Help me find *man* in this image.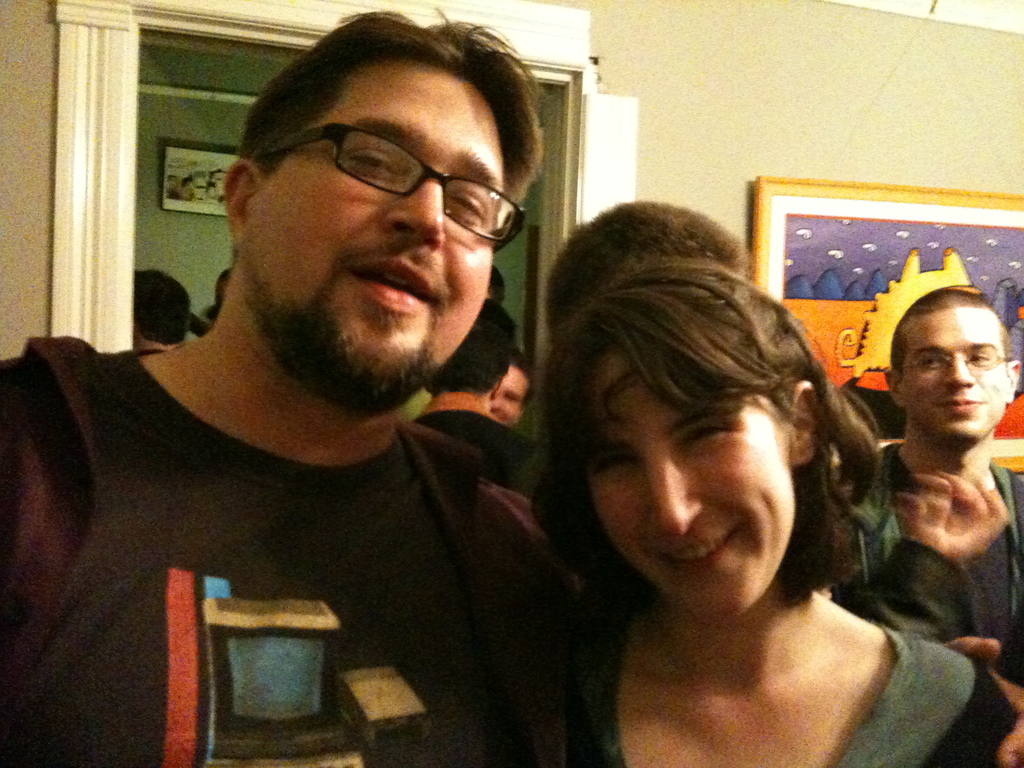
Found it: box=[407, 295, 549, 496].
